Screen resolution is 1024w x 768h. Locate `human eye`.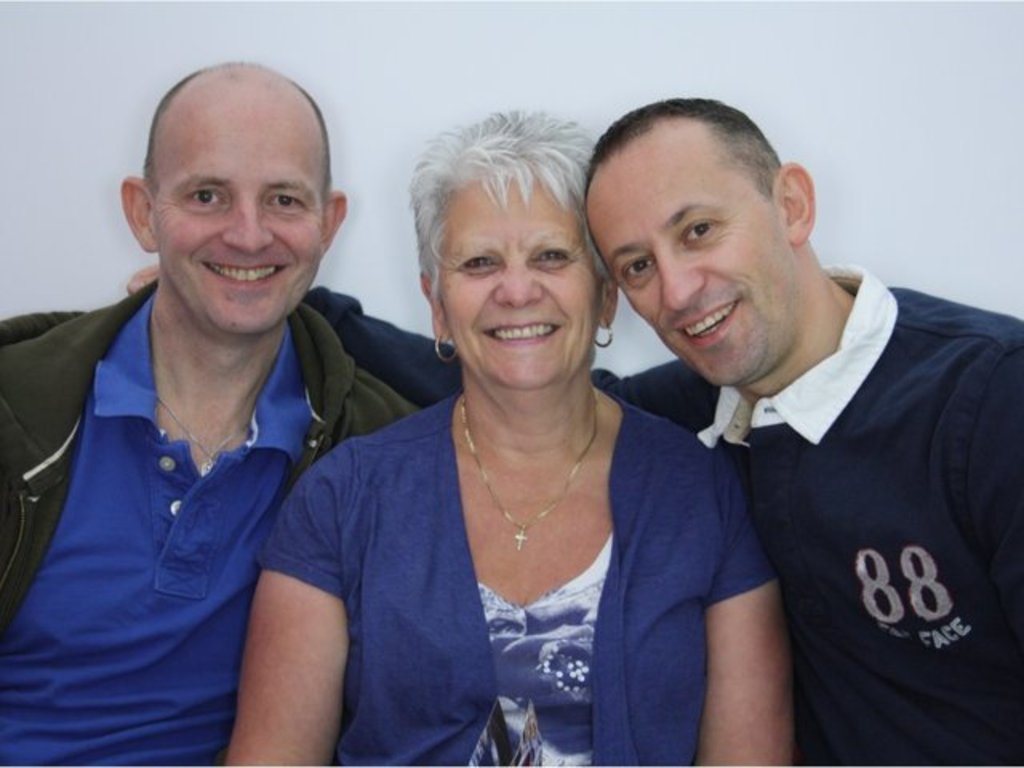
{"left": 618, "top": 258, "right": 654, "bottom": 285}.
